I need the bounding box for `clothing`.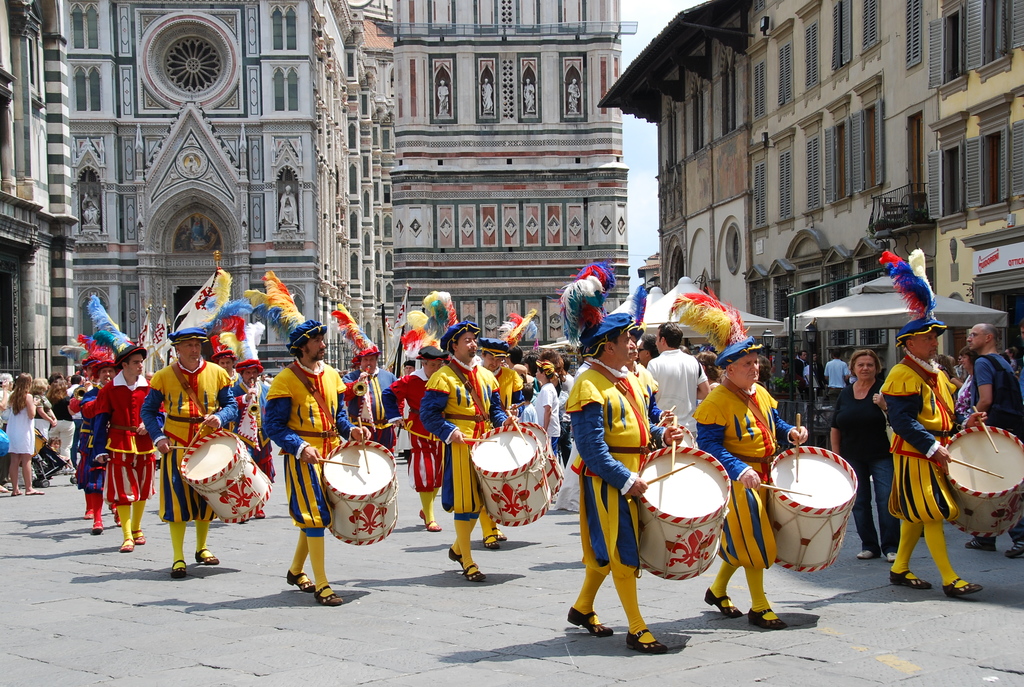
Here it is: bbox(11, 381, 61, 471).
